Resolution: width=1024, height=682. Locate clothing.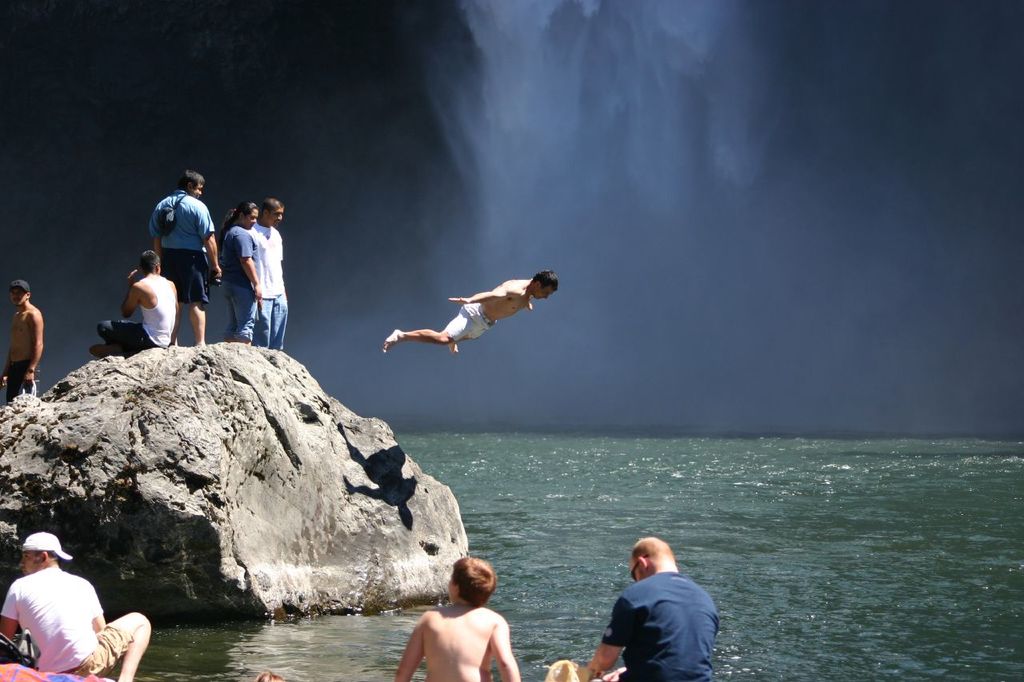
[446,307,496,353].
